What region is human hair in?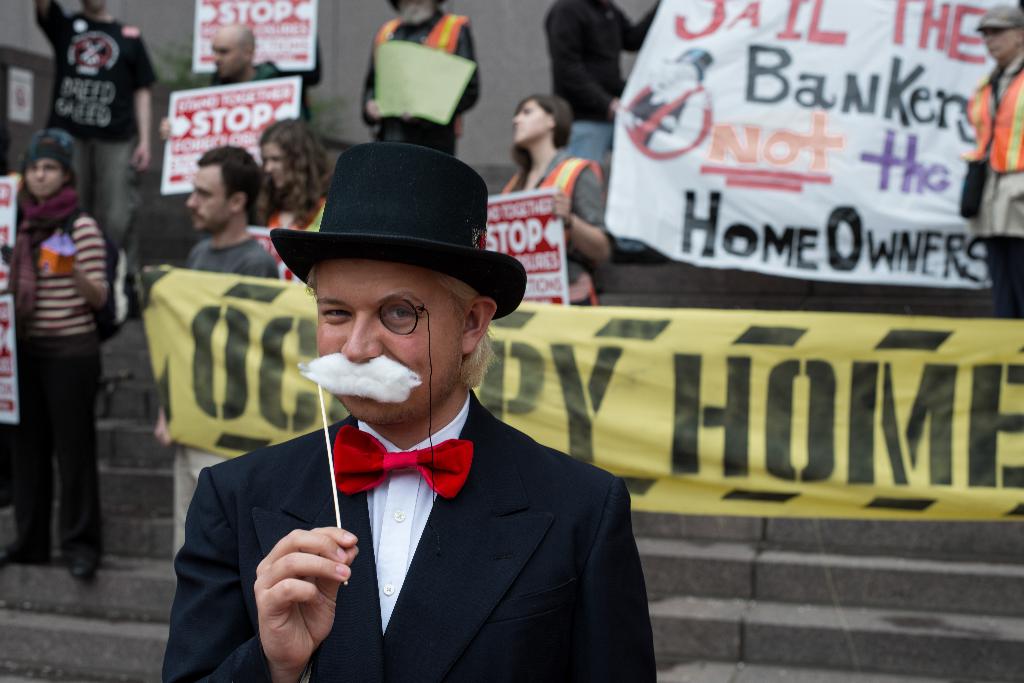
rect(195, 144, 264, 223).
